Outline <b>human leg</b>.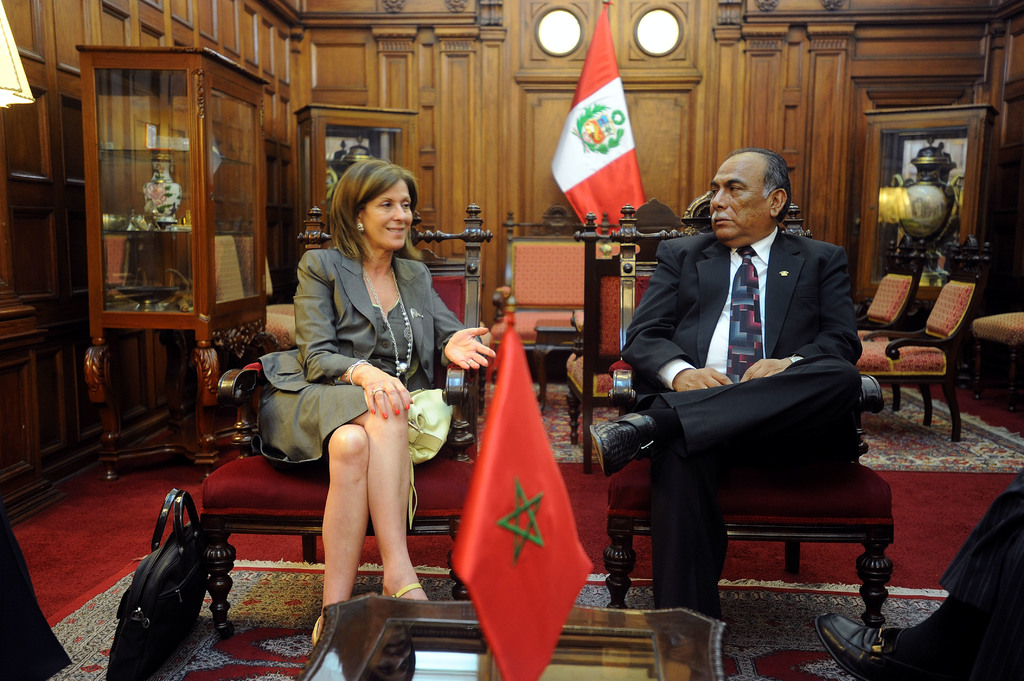
Outline: 814:474:1023:680.
